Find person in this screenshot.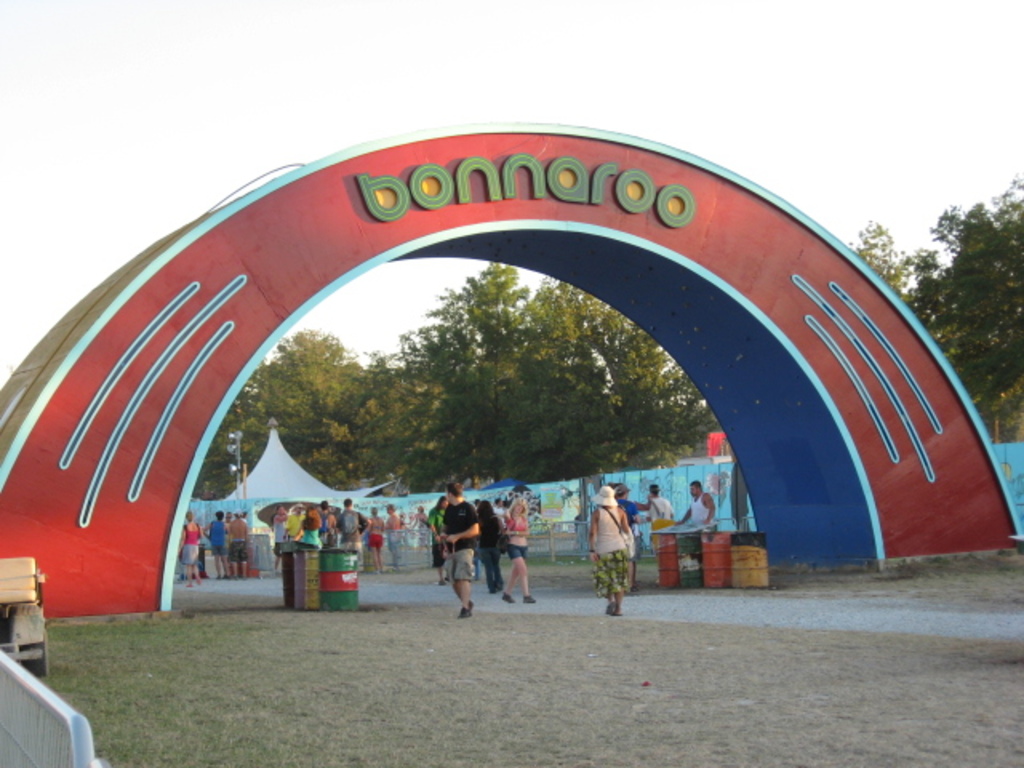
The bounding box for person is detection(272, 499, 290, 578).
